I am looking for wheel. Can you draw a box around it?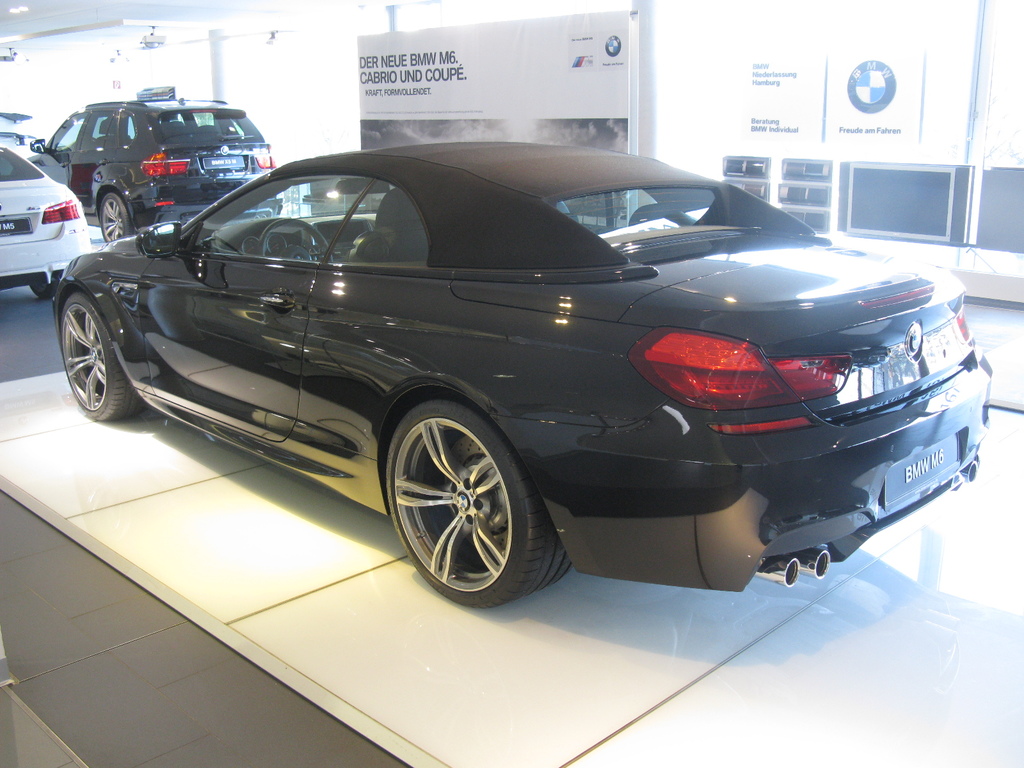
Sure, the bounding box is <region>258, 218, 329, 260</region>.
